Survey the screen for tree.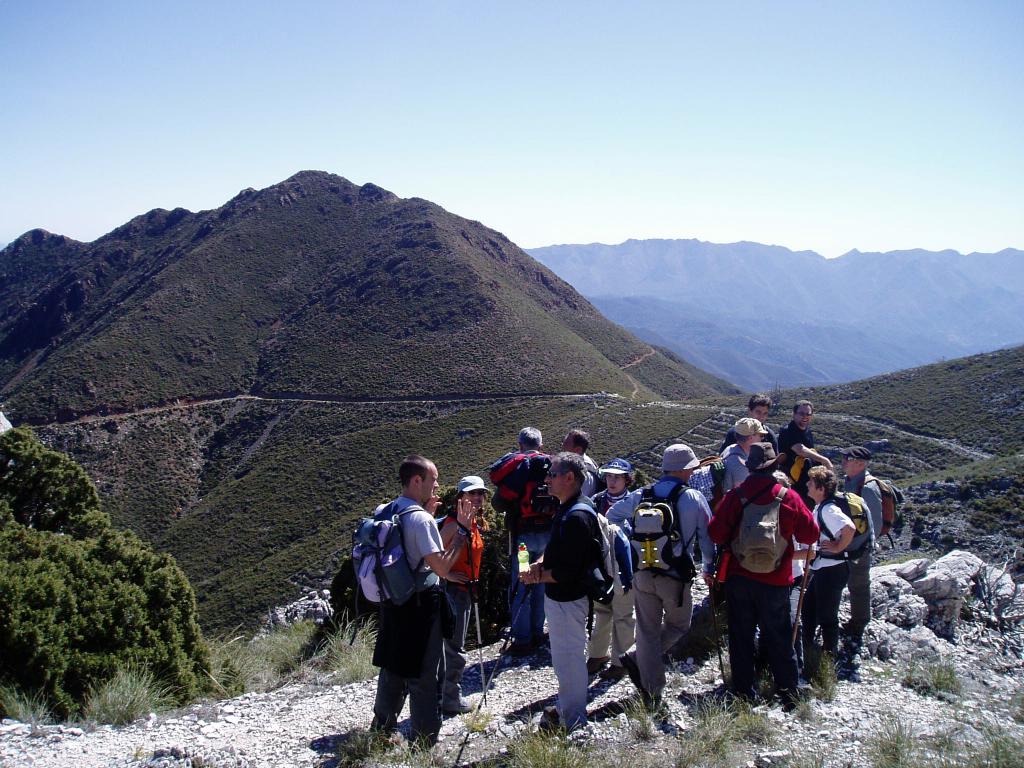
Survey found: (0,422,218,720).
